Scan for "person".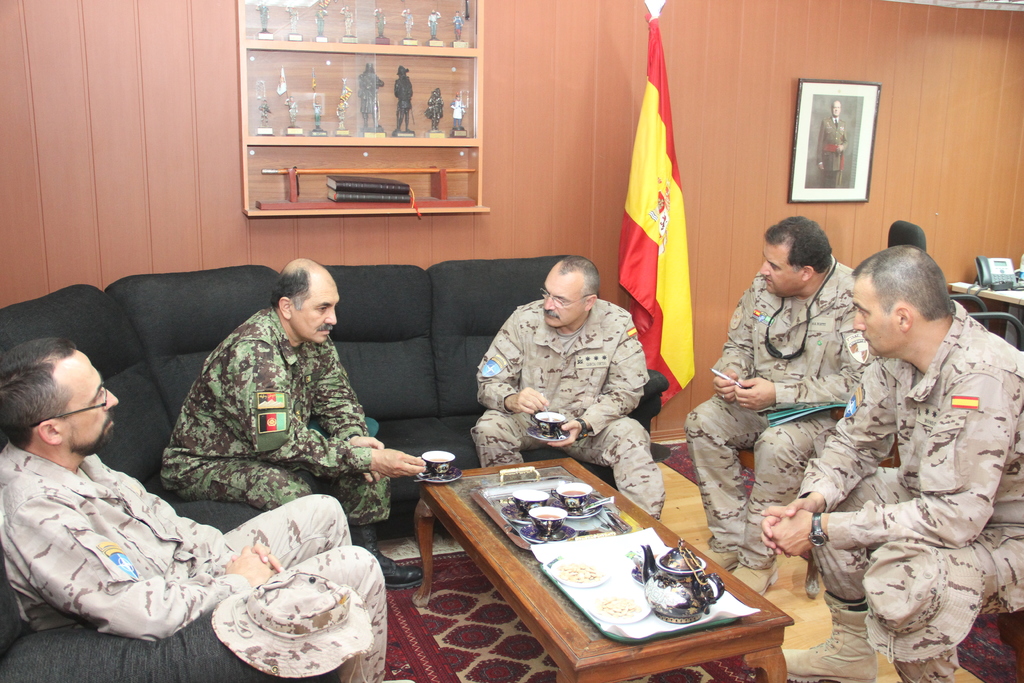
Scan result: crop(314, 6, 326, 36).
